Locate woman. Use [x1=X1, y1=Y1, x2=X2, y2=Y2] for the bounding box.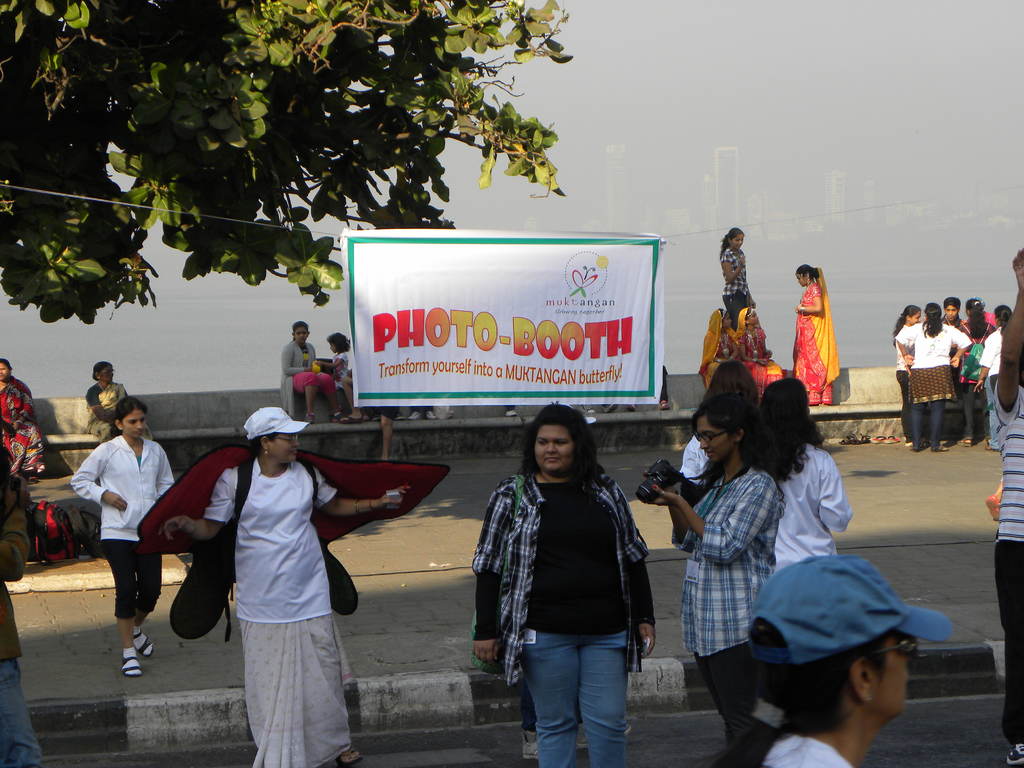
[x1=68, y1=400, x2=177, y2=676].
